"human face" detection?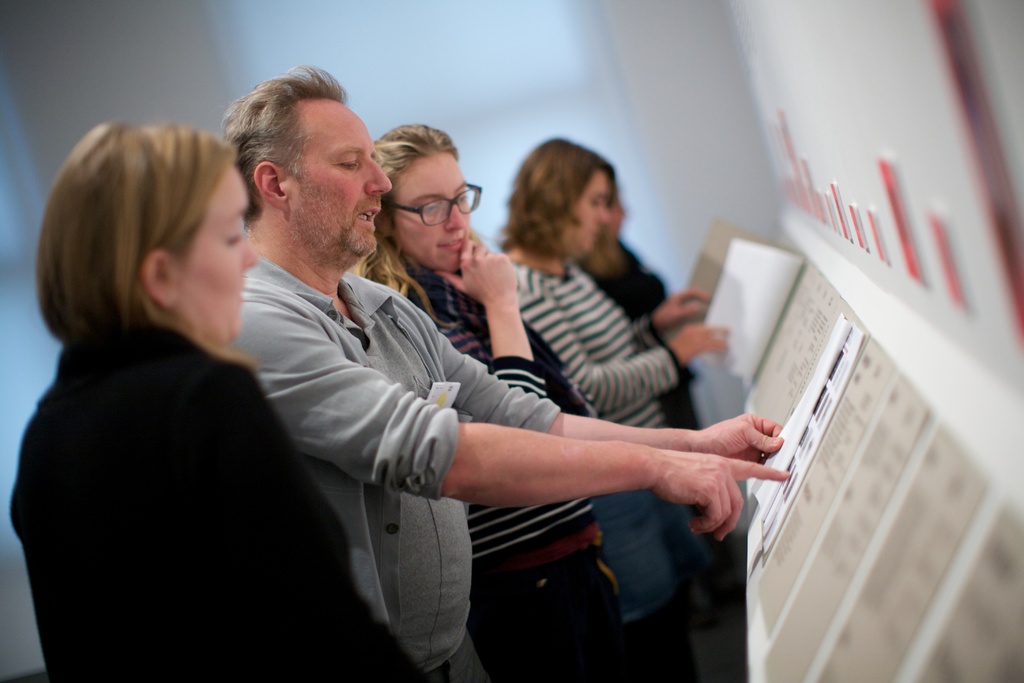
[left=392, top=151, right=471, bottom=272]
